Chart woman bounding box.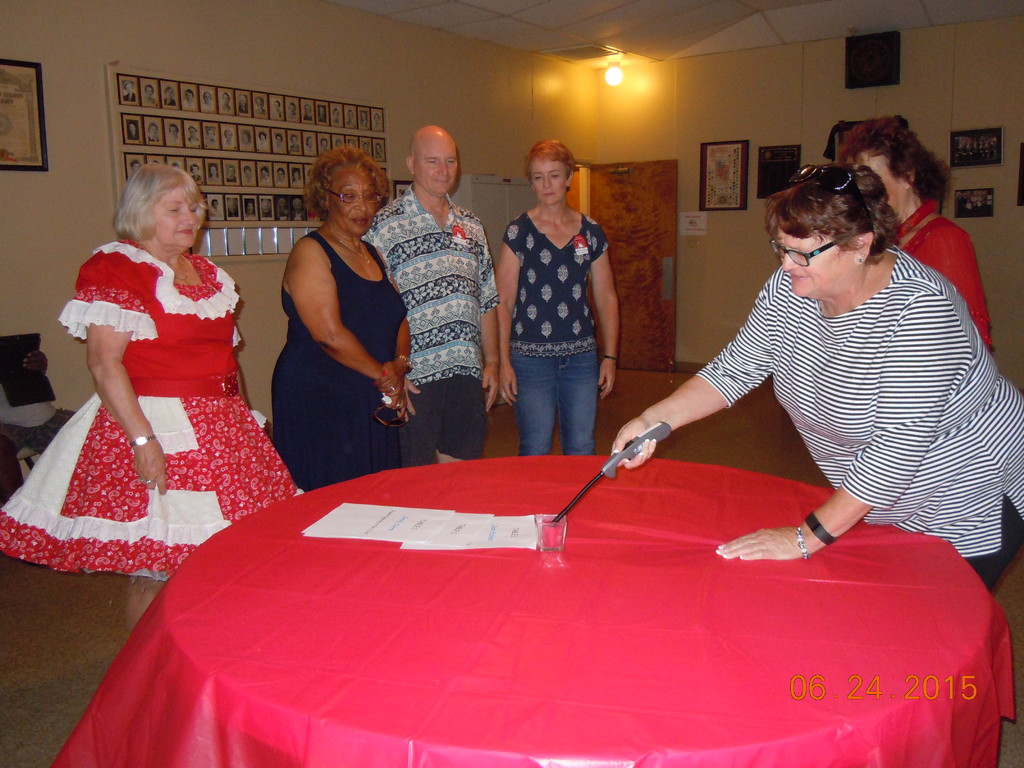
Charted: (x1=495, y1=139, x2=622, y2=464).
